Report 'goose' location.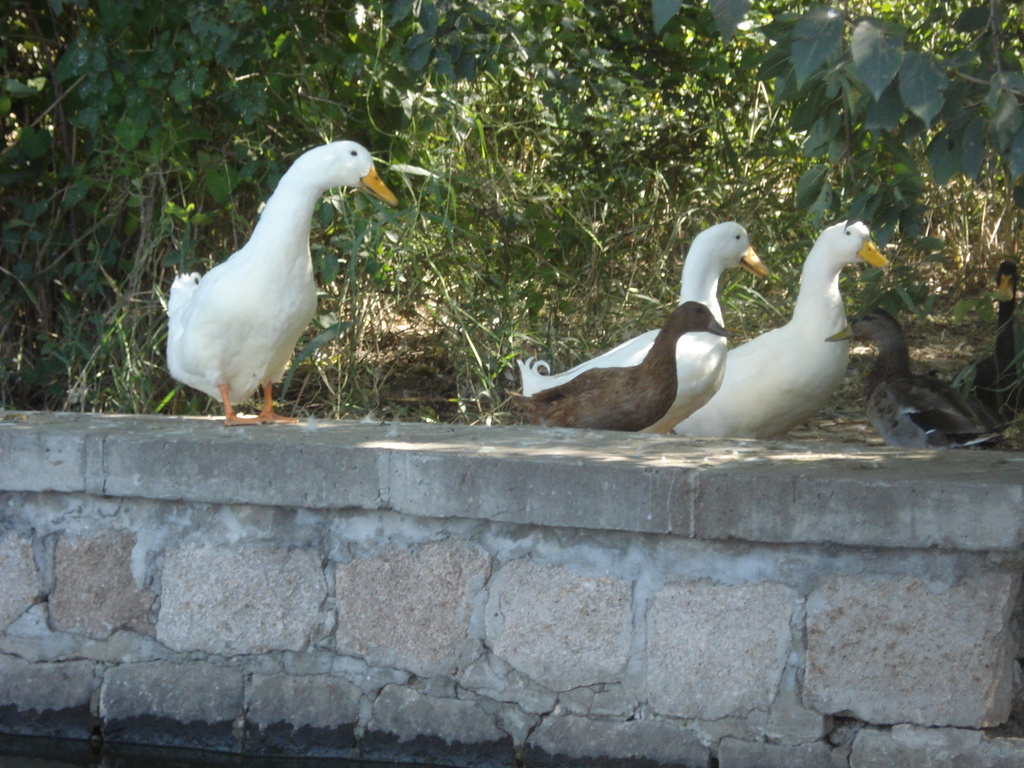
Report: bbox=[168, 140, 396, 426].
